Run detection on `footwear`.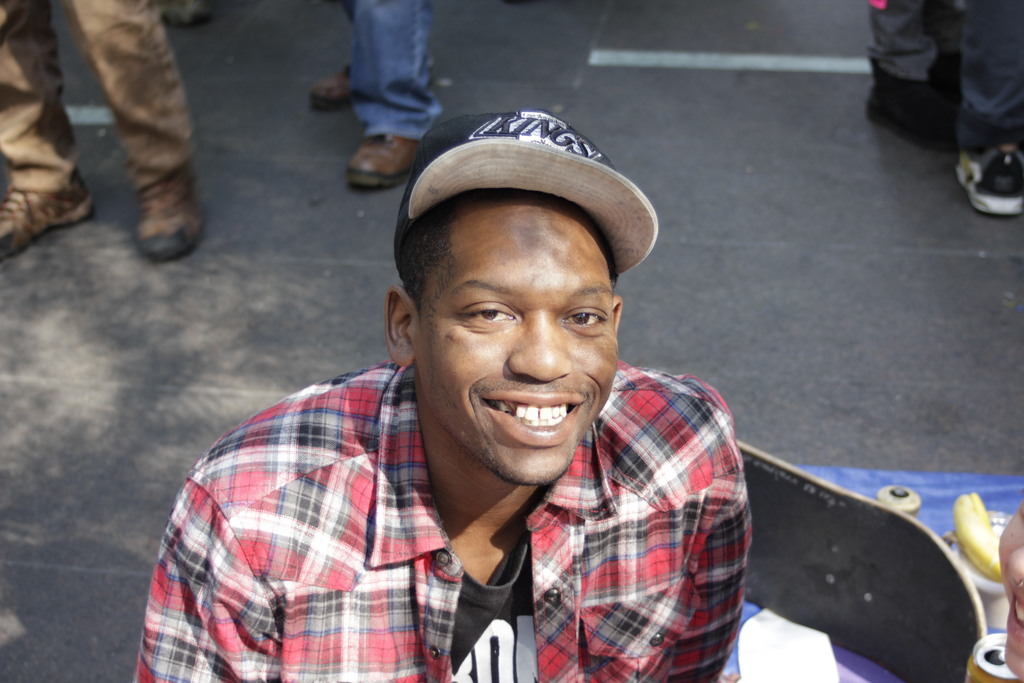
Result: bbox=[307, 60, 352, 108].
